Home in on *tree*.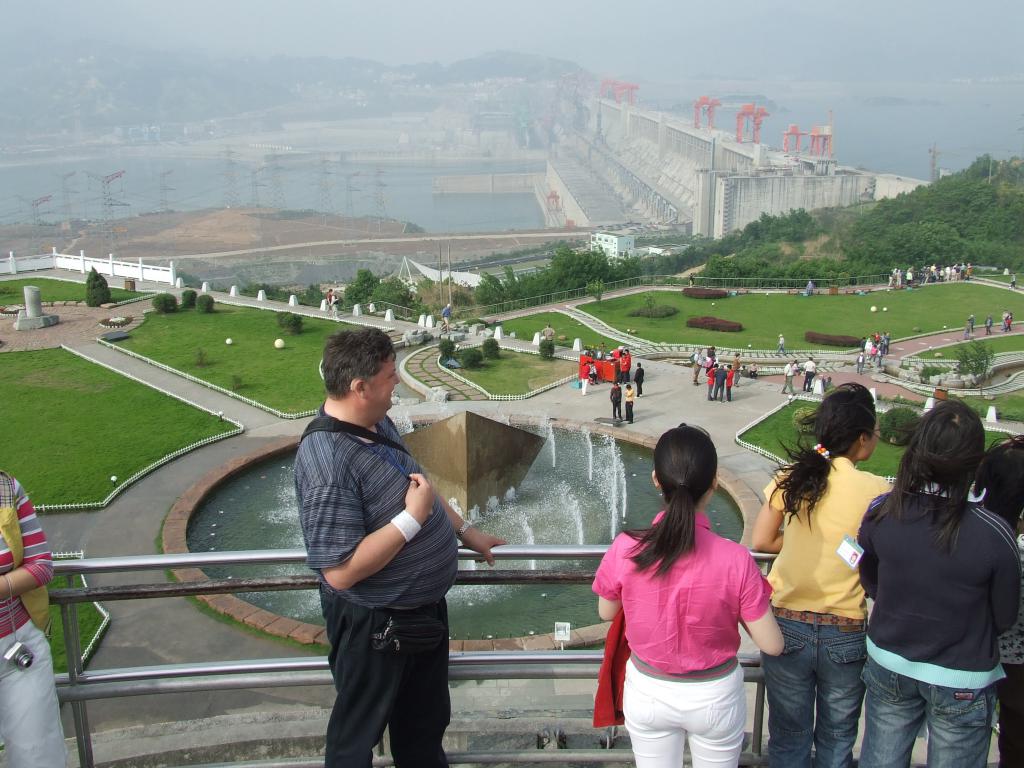
Homed in at {"x1": 584, "y1": 278, "x2": 605, "y2": 312}.
